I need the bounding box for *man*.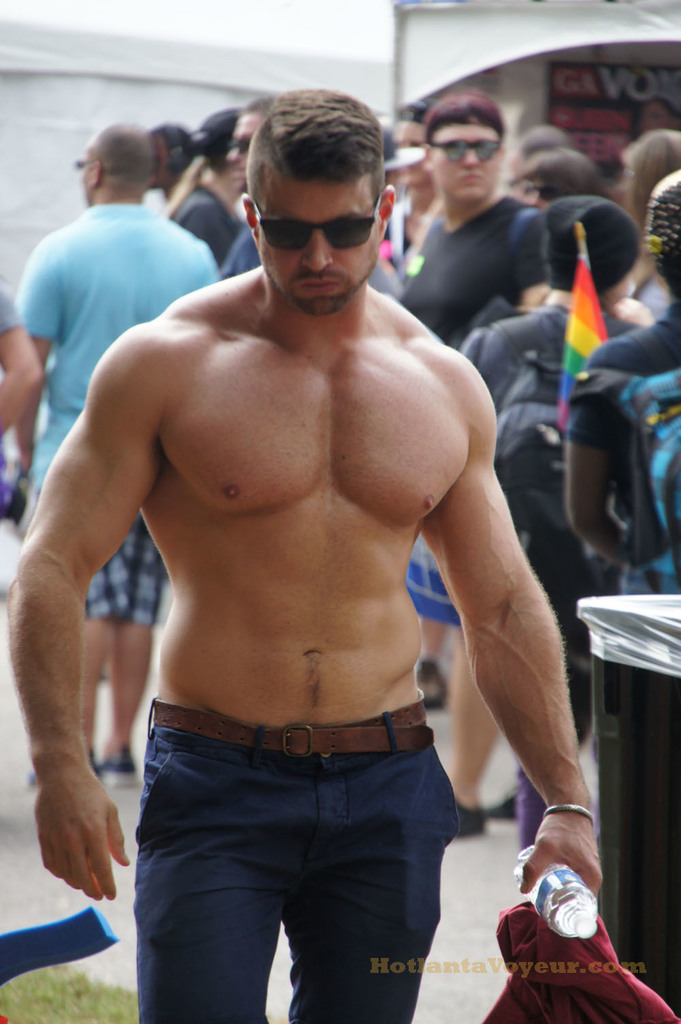
Here it is: 394 93 550 820.
